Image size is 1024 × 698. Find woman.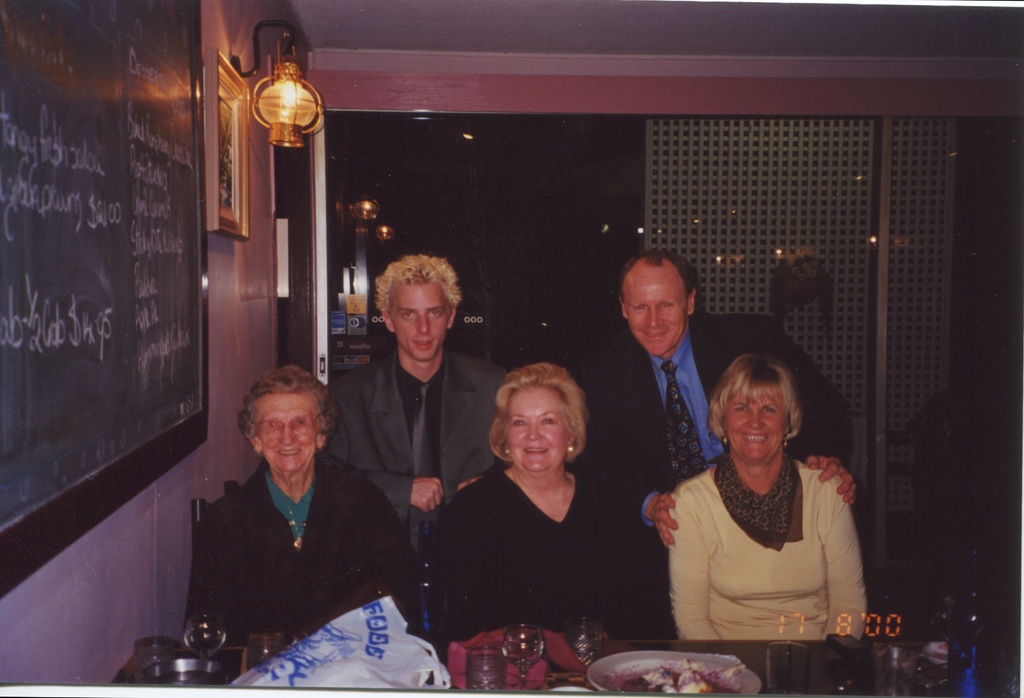
pyautogui.locateOnScreen(144, 339, 432, 697).
